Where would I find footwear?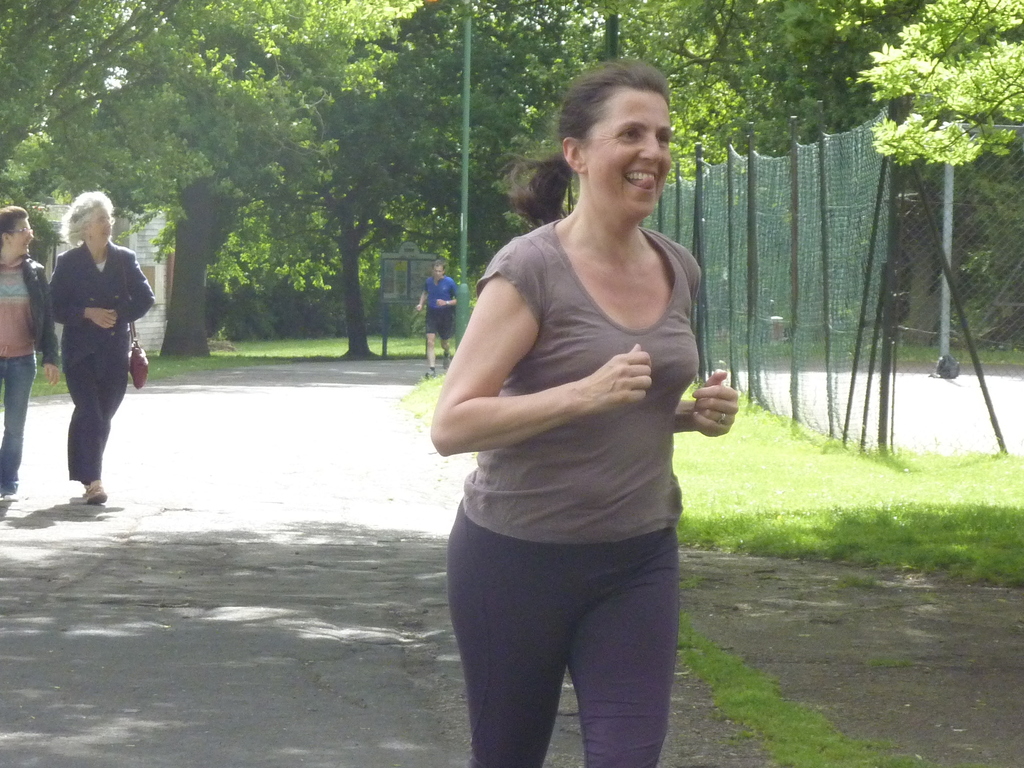
At region(81, 477, 110, 508).
